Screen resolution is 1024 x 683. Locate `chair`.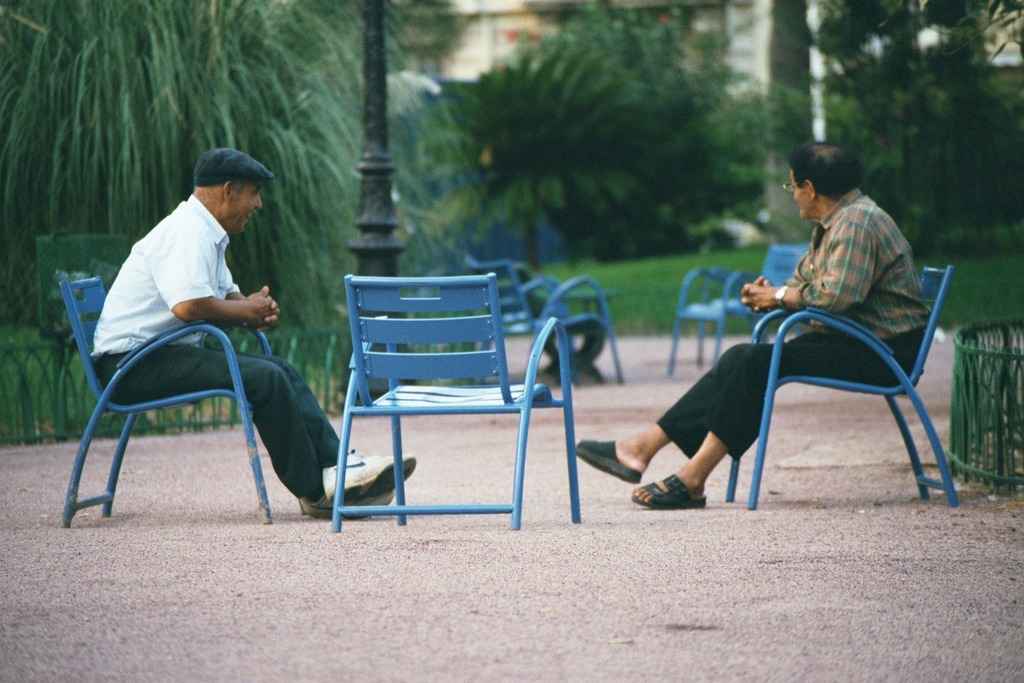
crop(664, 240, 816, 376).
